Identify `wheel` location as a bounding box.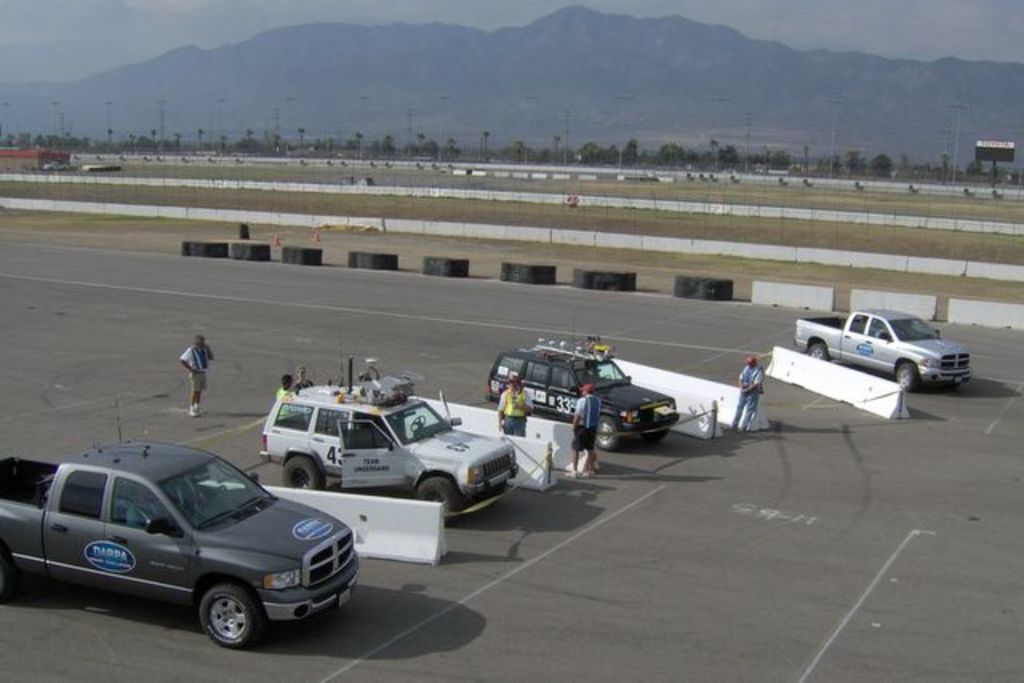
x1=277, y1=454, x2=330, y2=493.
